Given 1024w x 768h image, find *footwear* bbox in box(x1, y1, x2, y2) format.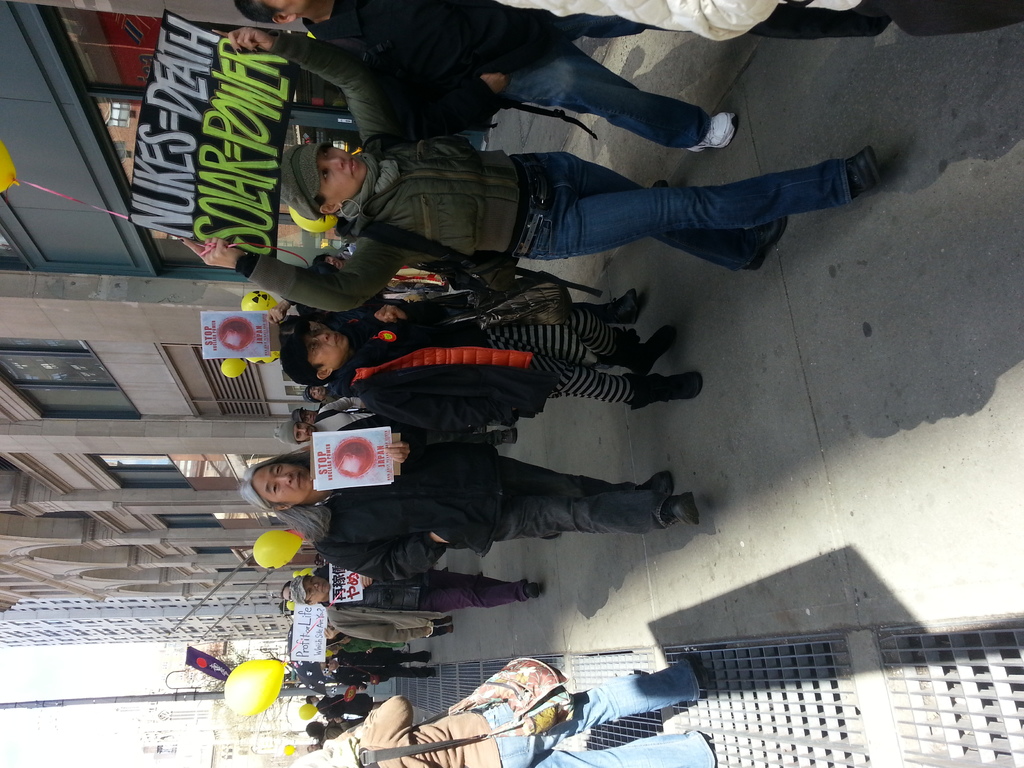
box(684, 111, 739, 156).
